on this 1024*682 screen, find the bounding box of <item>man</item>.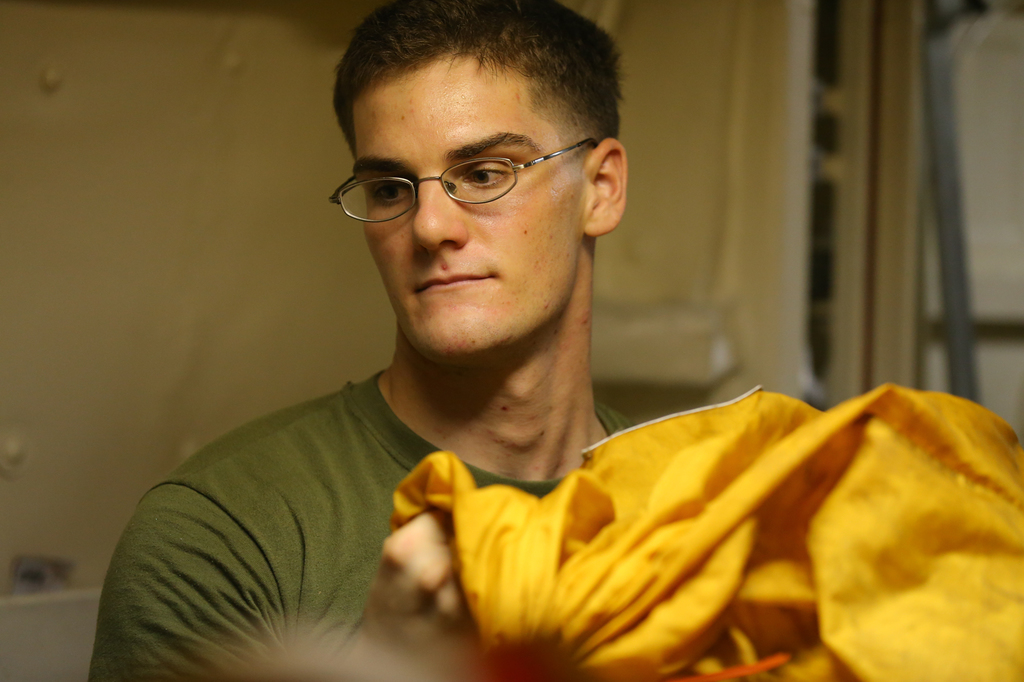
Bounding box: Rect(88, 0, 641, 681).
